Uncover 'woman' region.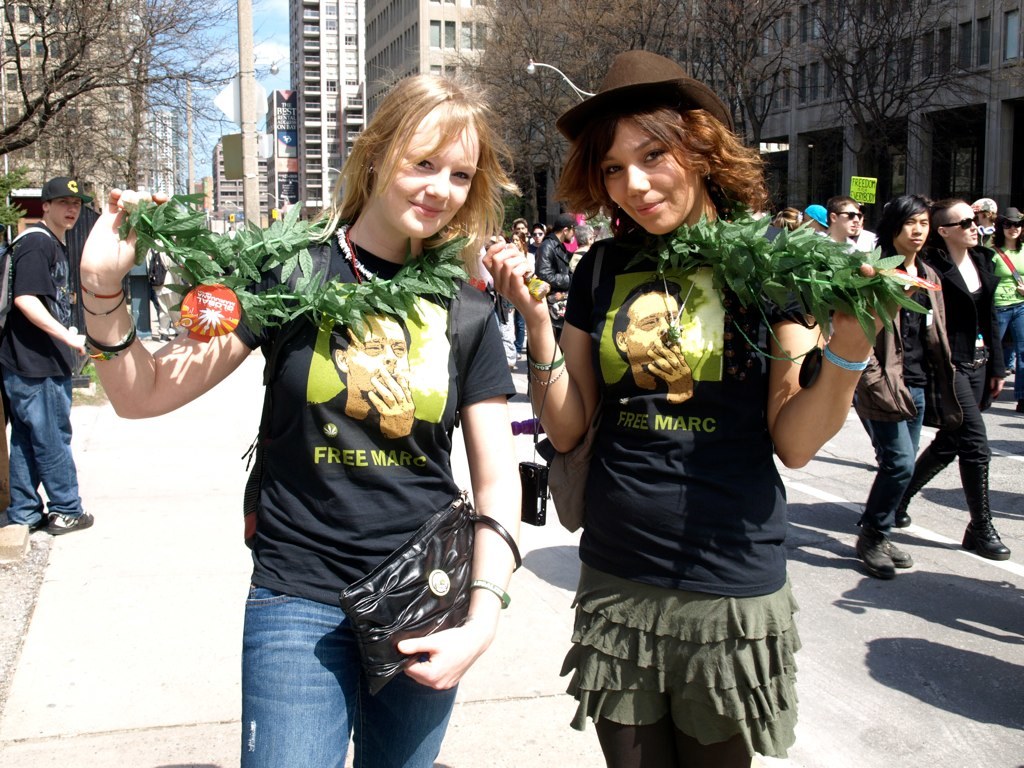
Uncovered: Rect(545, 89, 836, 723).
